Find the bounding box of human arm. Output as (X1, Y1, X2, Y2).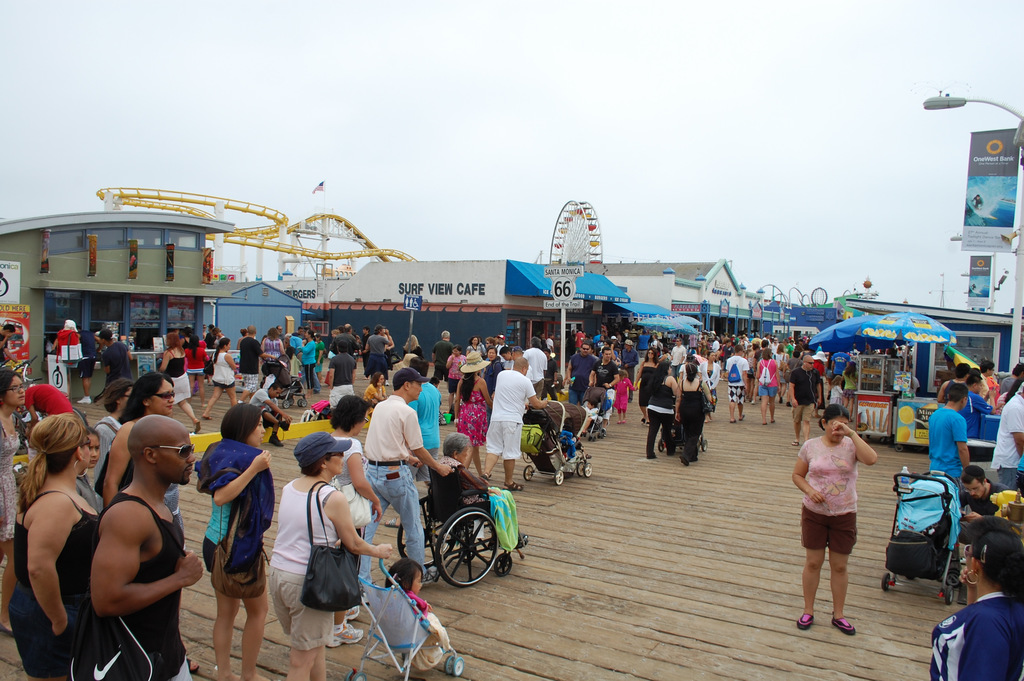
(673, 380, 680, 420).
